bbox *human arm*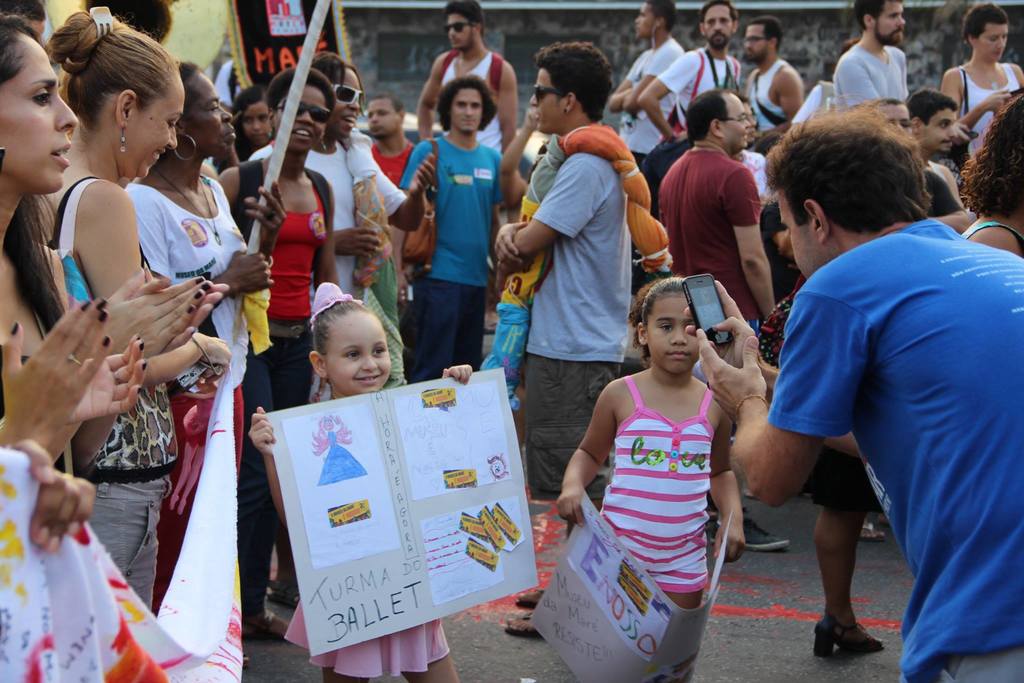
611,57,652,120
